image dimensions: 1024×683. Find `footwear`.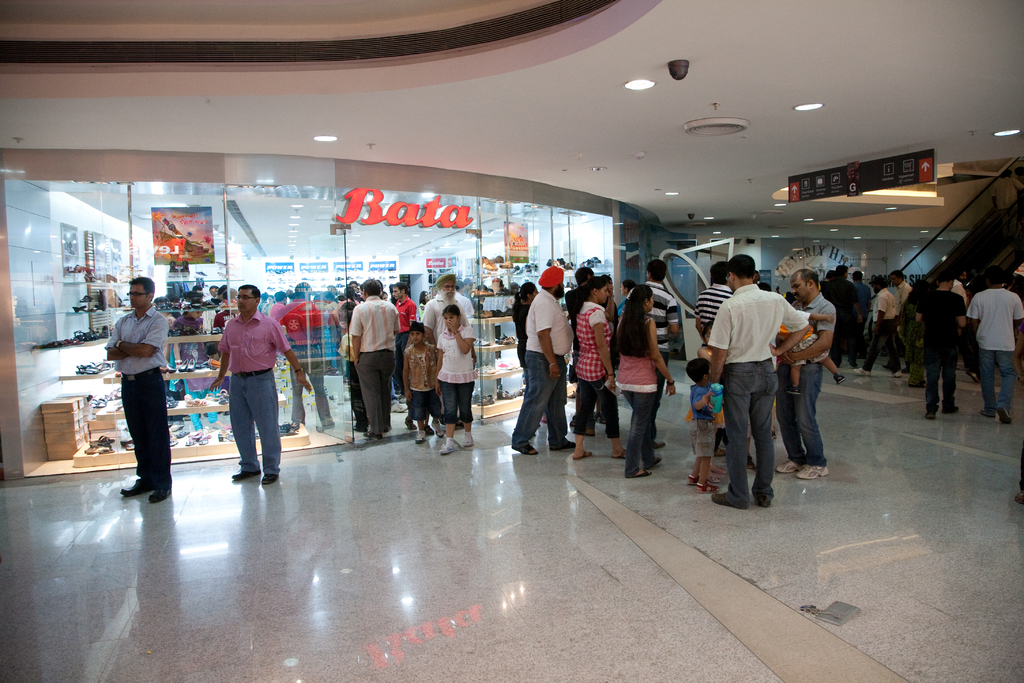
box(626, 467, 653, 477).
